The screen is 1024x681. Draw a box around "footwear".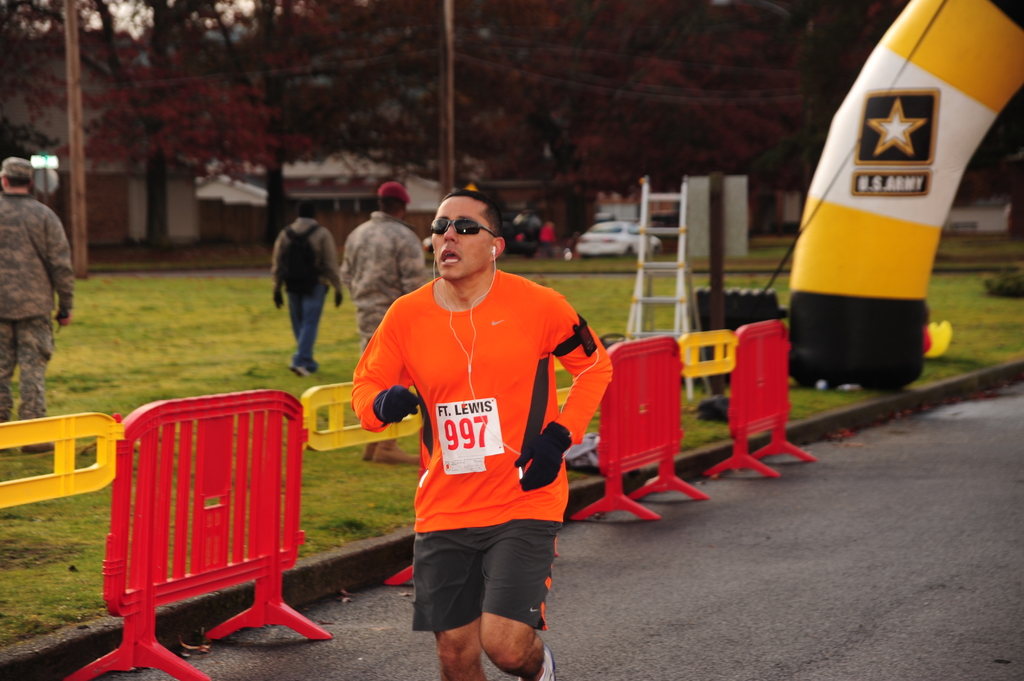
x1=24, y1=440, x2=53, y2=452.
